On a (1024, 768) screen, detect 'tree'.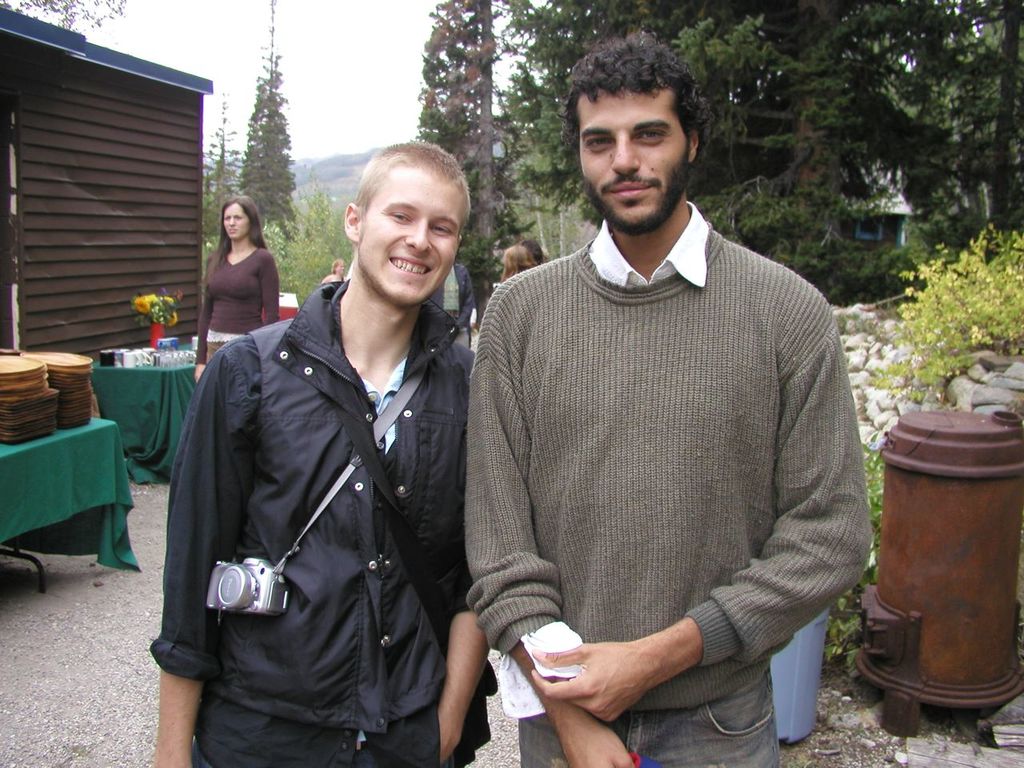
bbox=(869, 226, 1023, 398).
